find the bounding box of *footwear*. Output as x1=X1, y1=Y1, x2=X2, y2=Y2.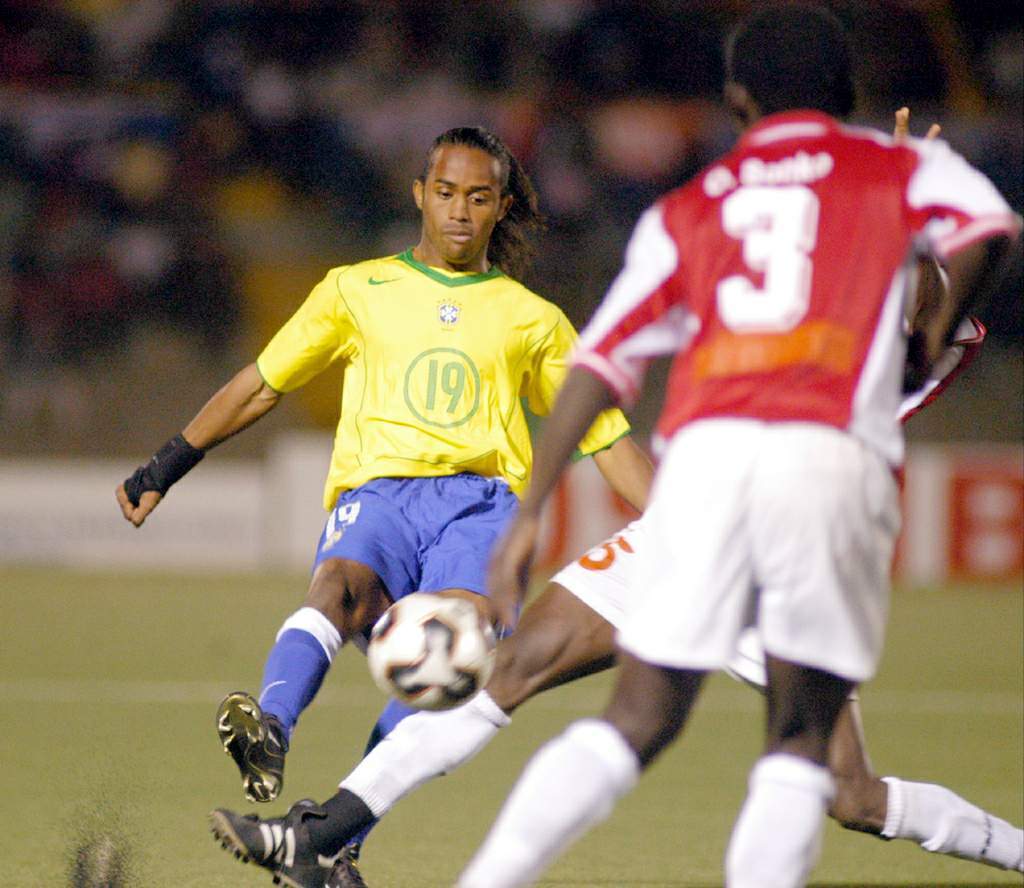
x1=212, y1=685, x2=291, y2=804.
